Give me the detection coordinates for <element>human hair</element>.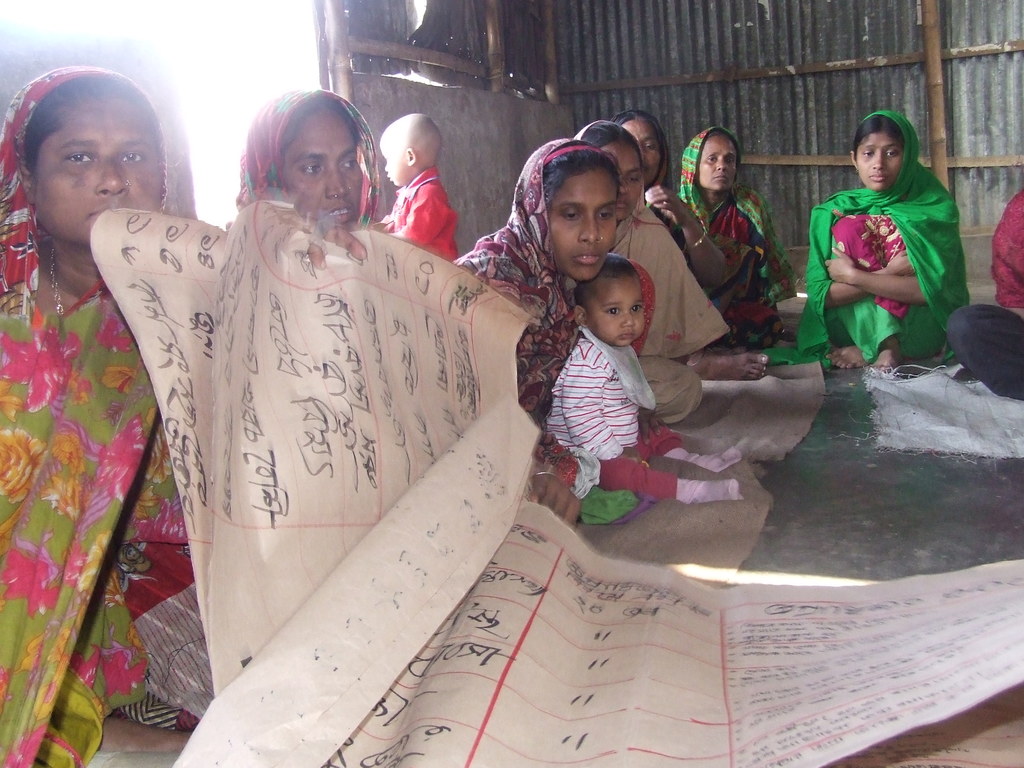
box=[25, 70, 159, 177].
